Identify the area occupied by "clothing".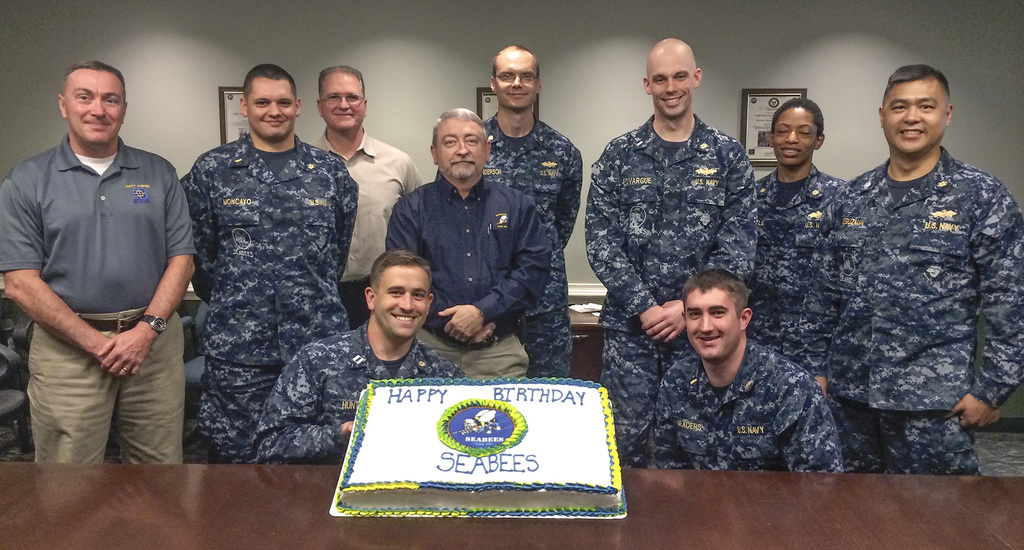
Area: <region>650, 332, 845, 471</region>.
